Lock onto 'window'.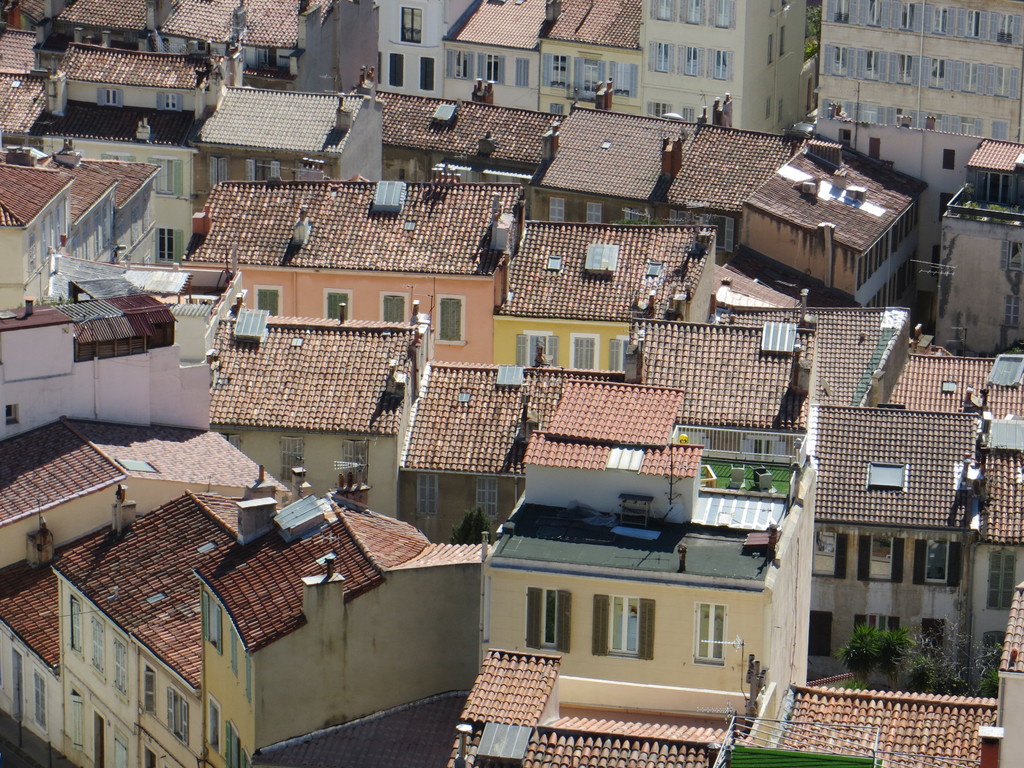
Locked: 546, 197, 567, 222.
